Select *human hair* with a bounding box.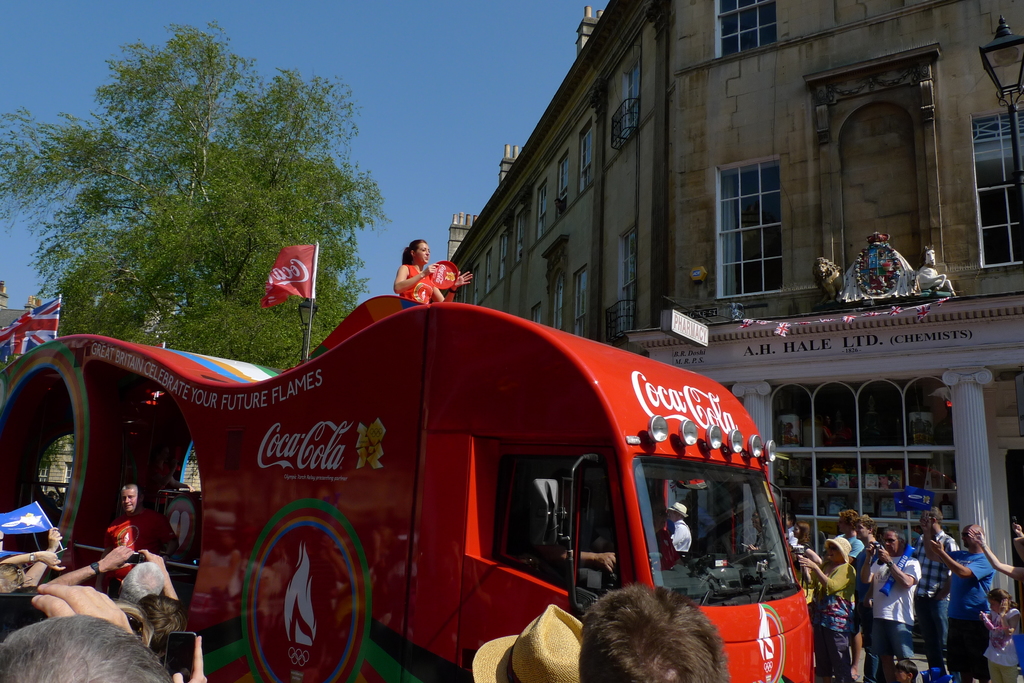
<region>0, 562, 26, 595</region>.
